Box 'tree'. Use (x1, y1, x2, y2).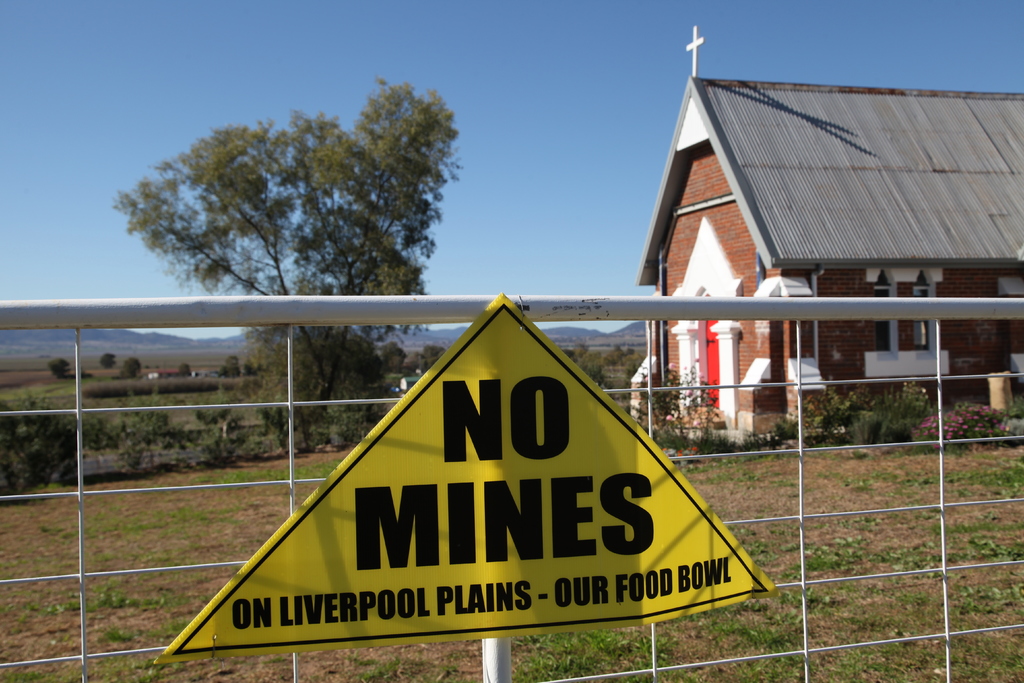
(123, 354, 141, 378).
